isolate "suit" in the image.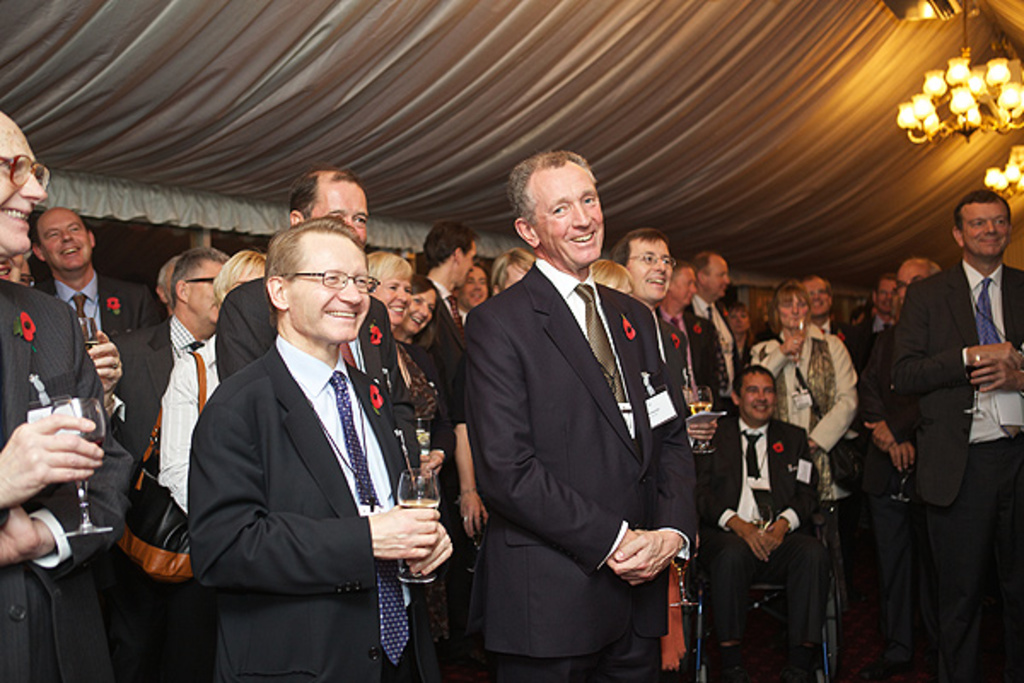
Isolated region: x1=452, y1=143, x2=708, y2=682.
